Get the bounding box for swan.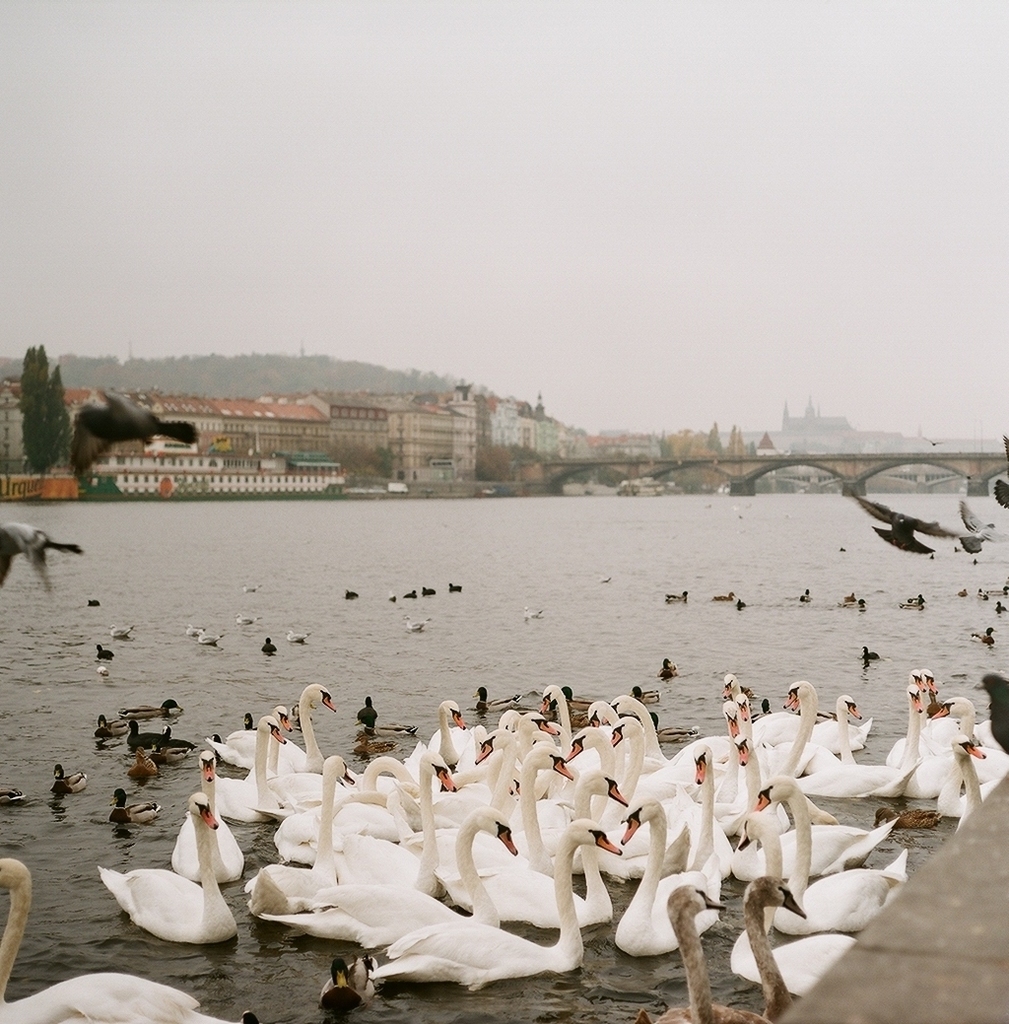
(left=681, top=736, right=743, bottom=821).
